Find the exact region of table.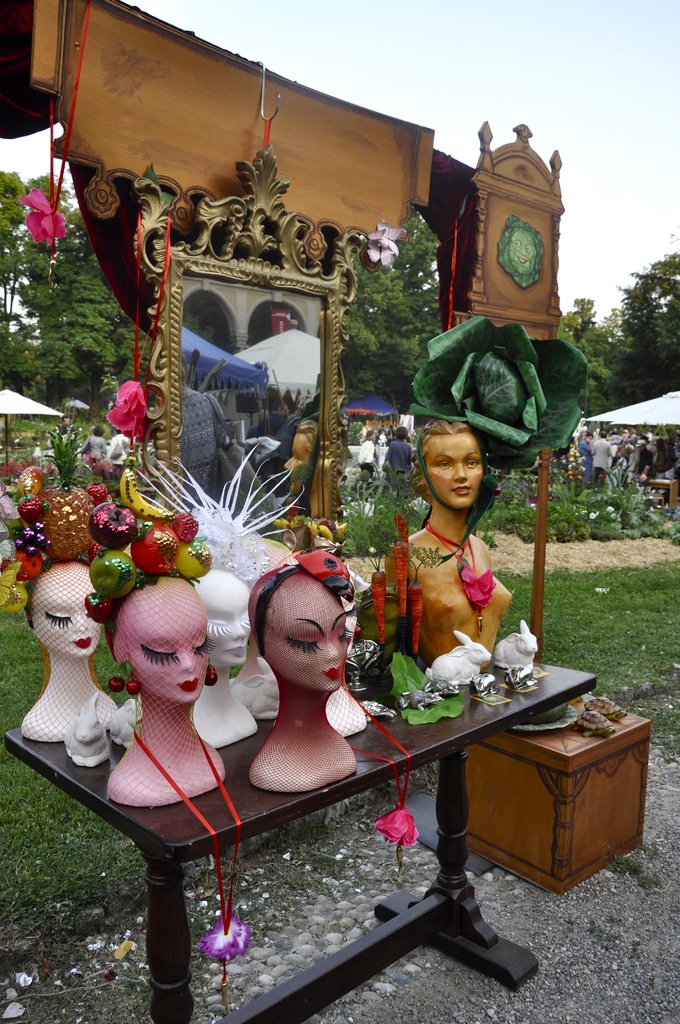
Exact region: [2, 660, 599, 1023].
